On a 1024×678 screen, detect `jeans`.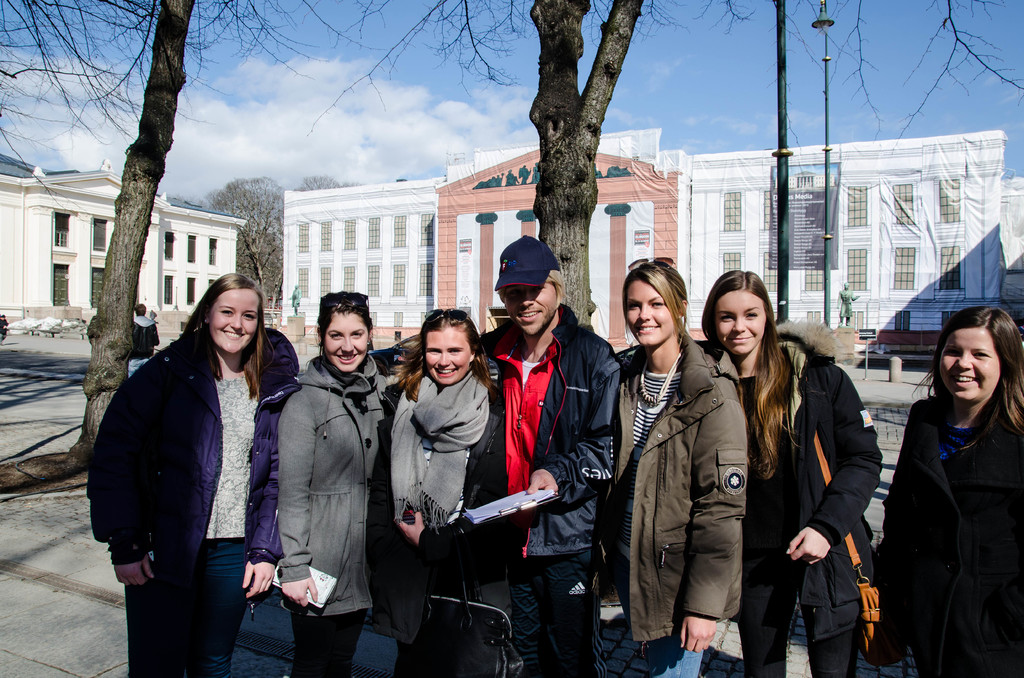
<bbox>614, 569, 701, 677</bbox>.
